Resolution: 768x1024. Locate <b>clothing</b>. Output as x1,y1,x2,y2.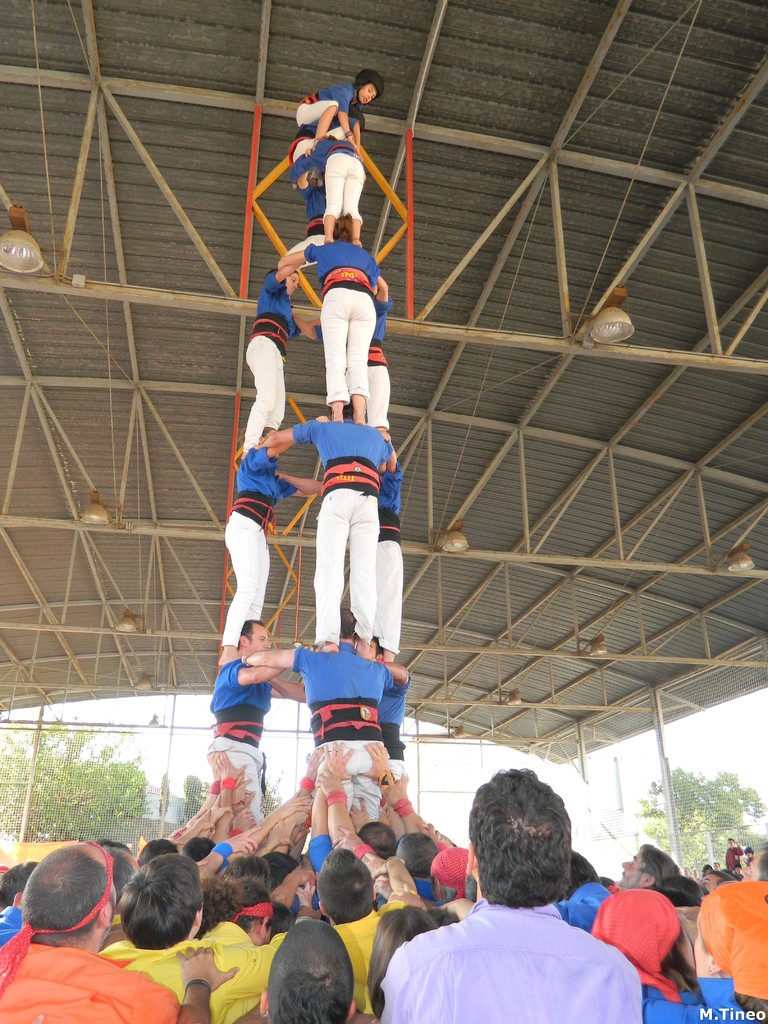
300,232,381,408.
